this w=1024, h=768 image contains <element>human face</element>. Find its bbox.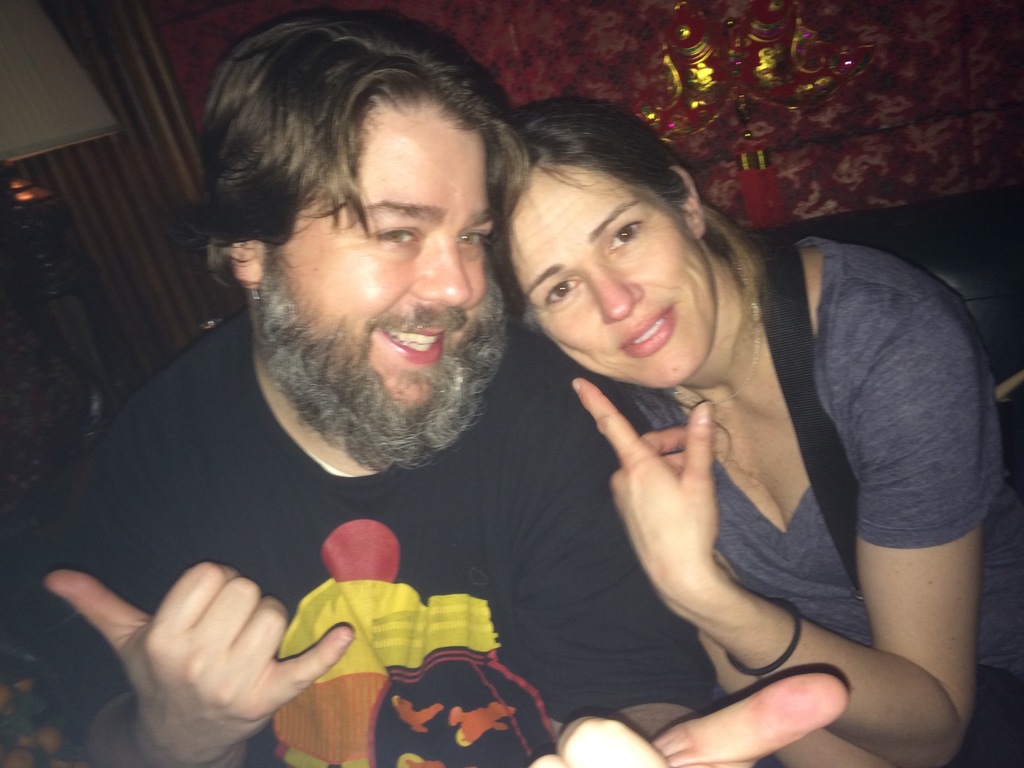
<box>256,118,497,430</box>.
